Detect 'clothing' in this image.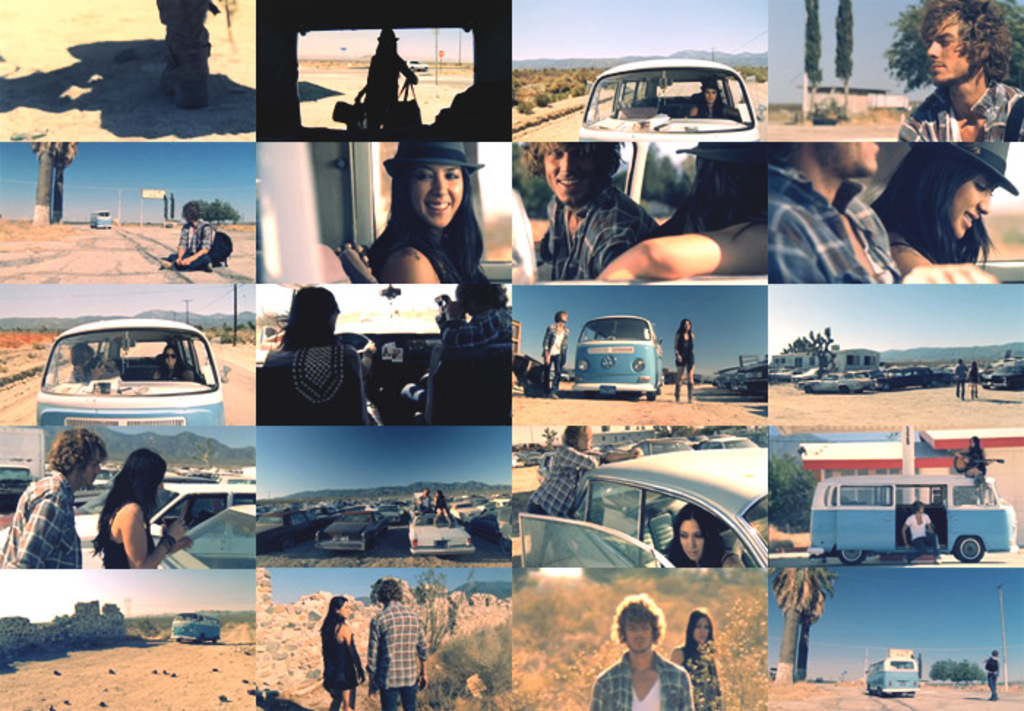
Detection: 897/72/1023/145.
